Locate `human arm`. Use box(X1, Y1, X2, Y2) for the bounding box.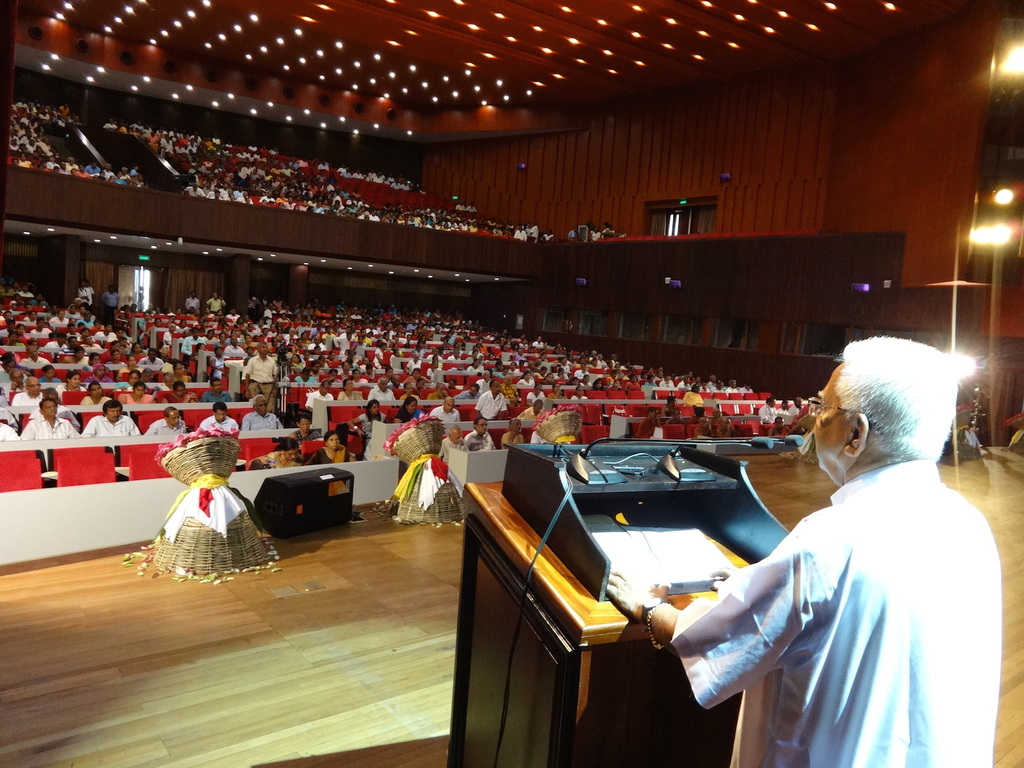
box(444, 390, 448, 400).
